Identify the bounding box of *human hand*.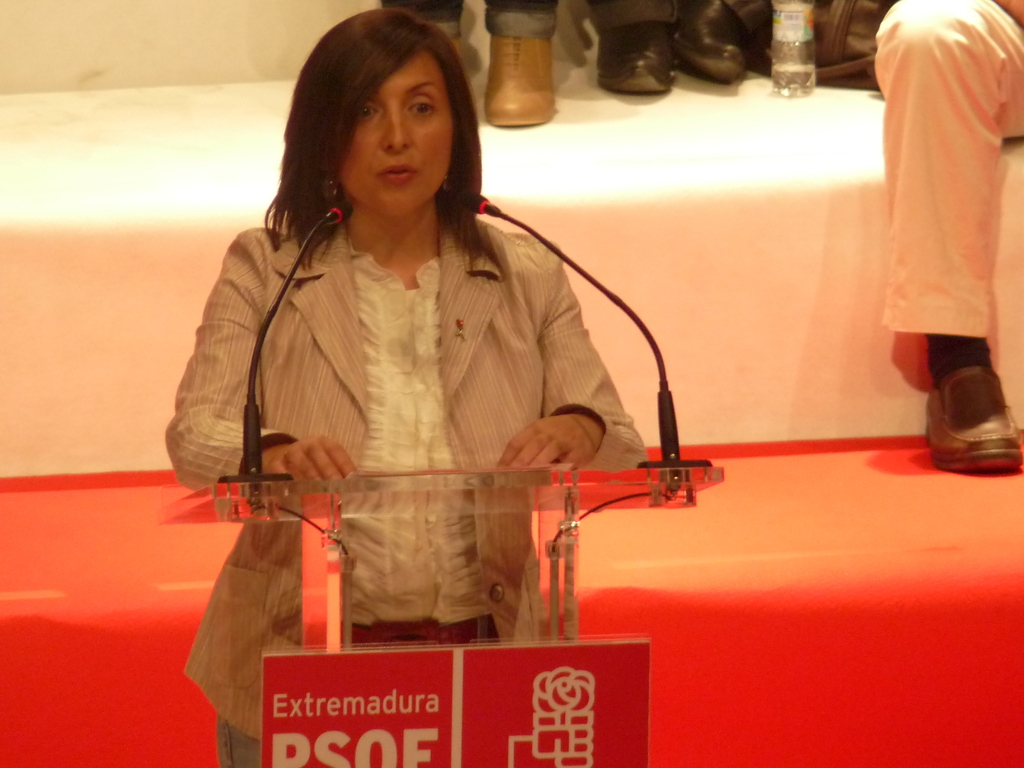
box(267, 430, 359, 486).
